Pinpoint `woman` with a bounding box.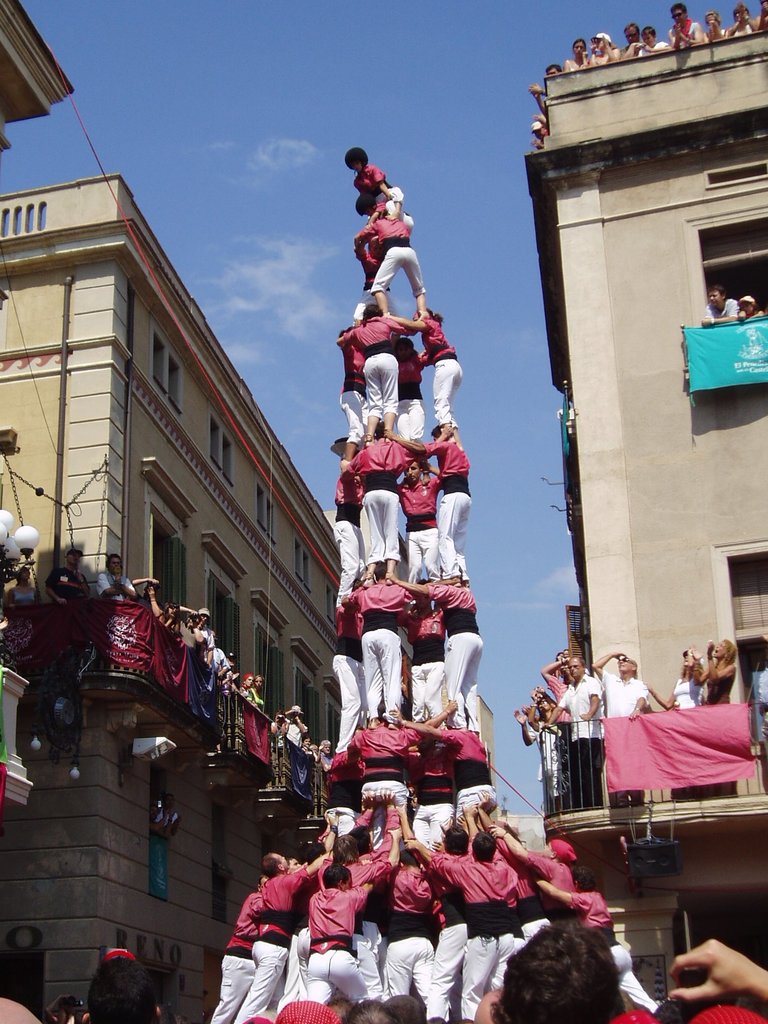
BBox(335, 303, 417, 445).
